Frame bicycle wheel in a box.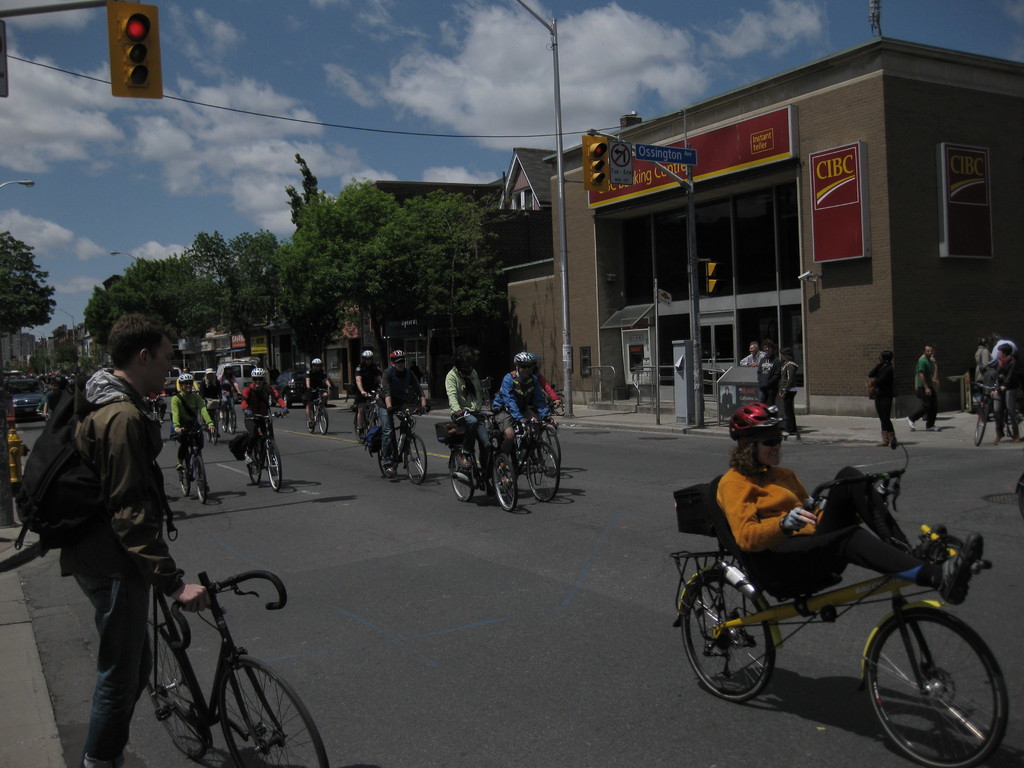
Rect(682, 572, 774, 703).
